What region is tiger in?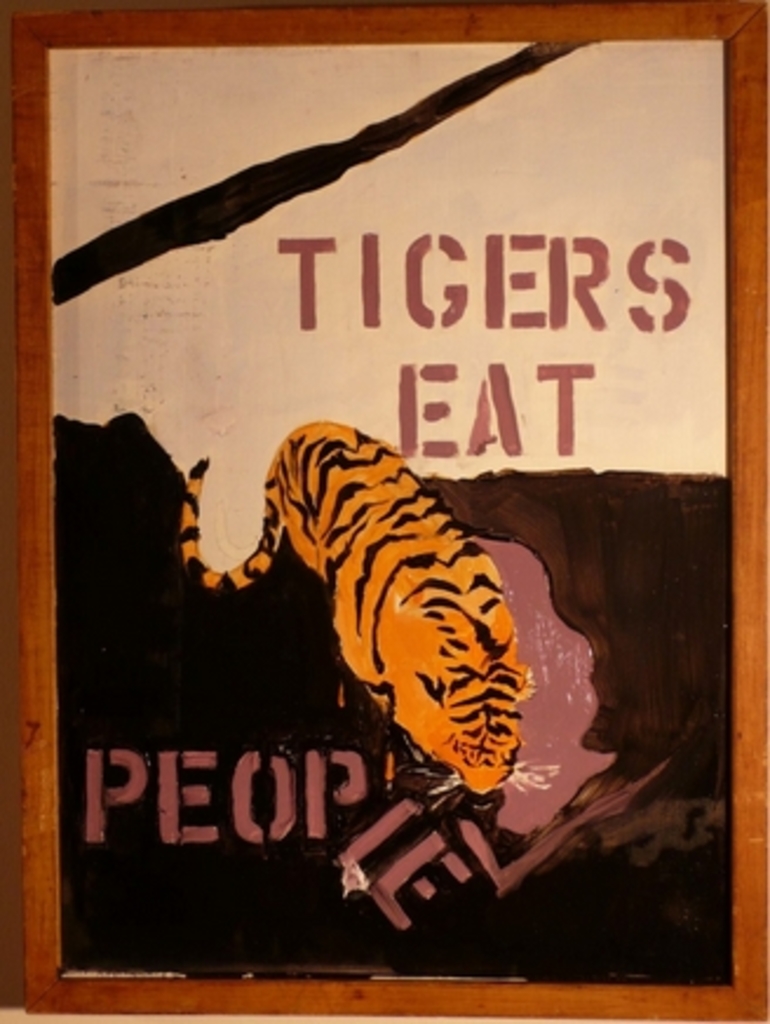
pyautogui.locateOnScreen(181, 420, 556, 815).
